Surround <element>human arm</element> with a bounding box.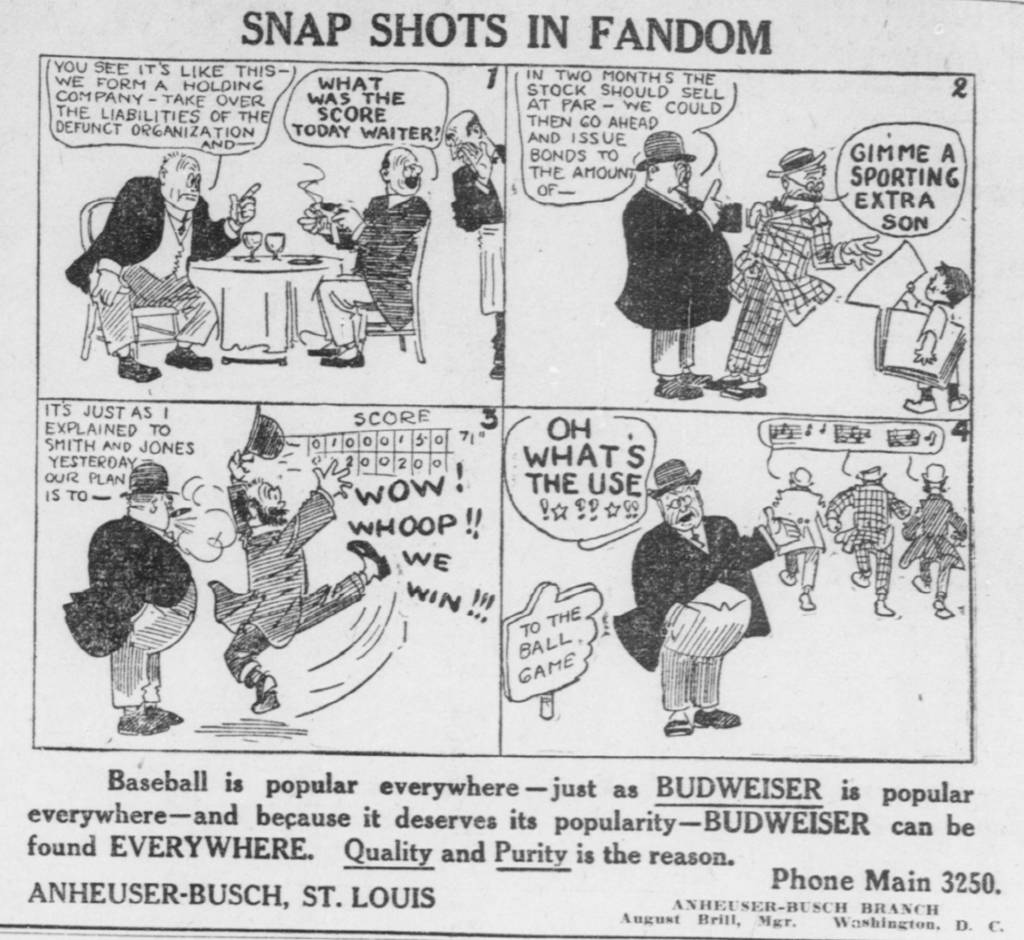
[704, 195, 772, 235].
